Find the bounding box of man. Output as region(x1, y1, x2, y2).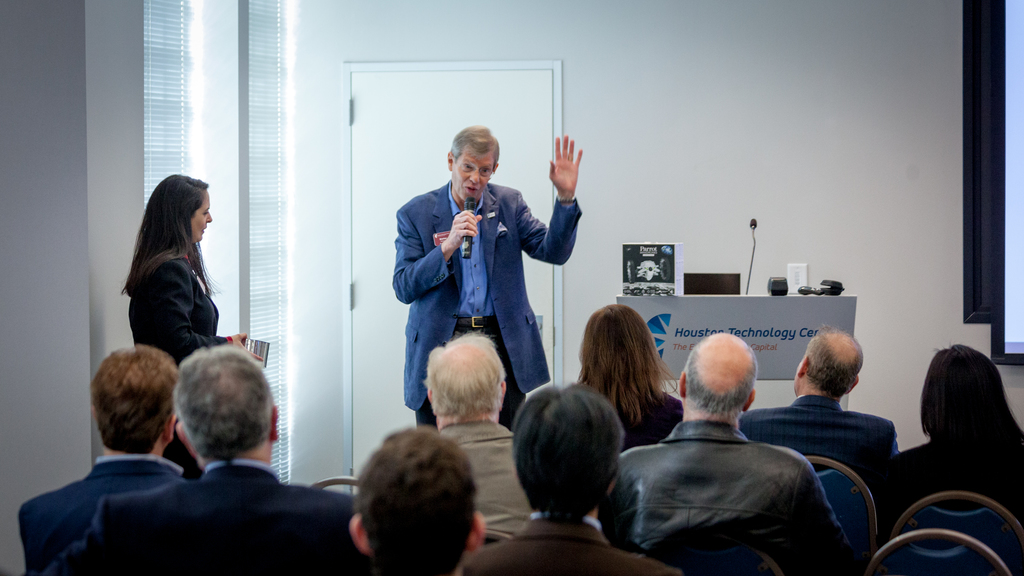
region(425, 339, 522, 532).
